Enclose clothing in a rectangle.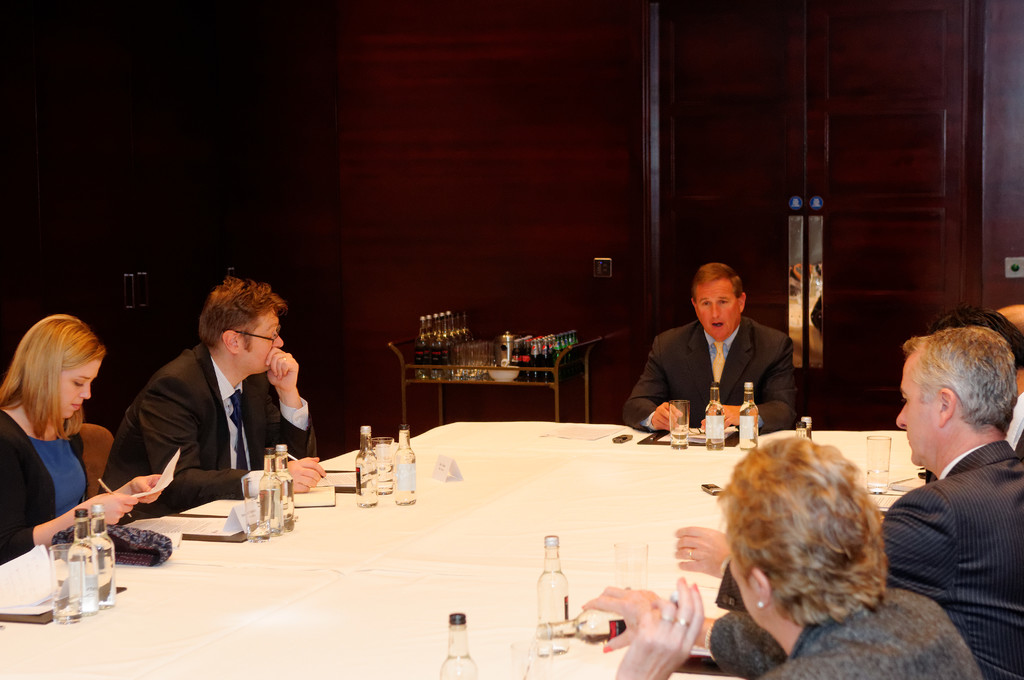
crop(620, 313, 799, 439).
